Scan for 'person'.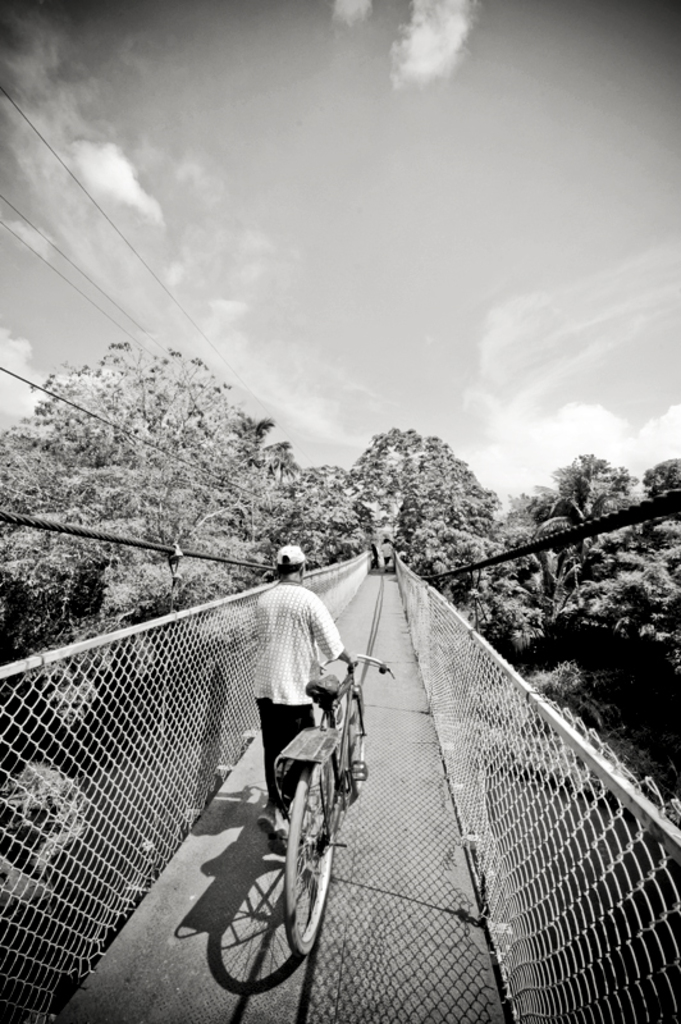
Scan result: [224, 532, 370, 961].
